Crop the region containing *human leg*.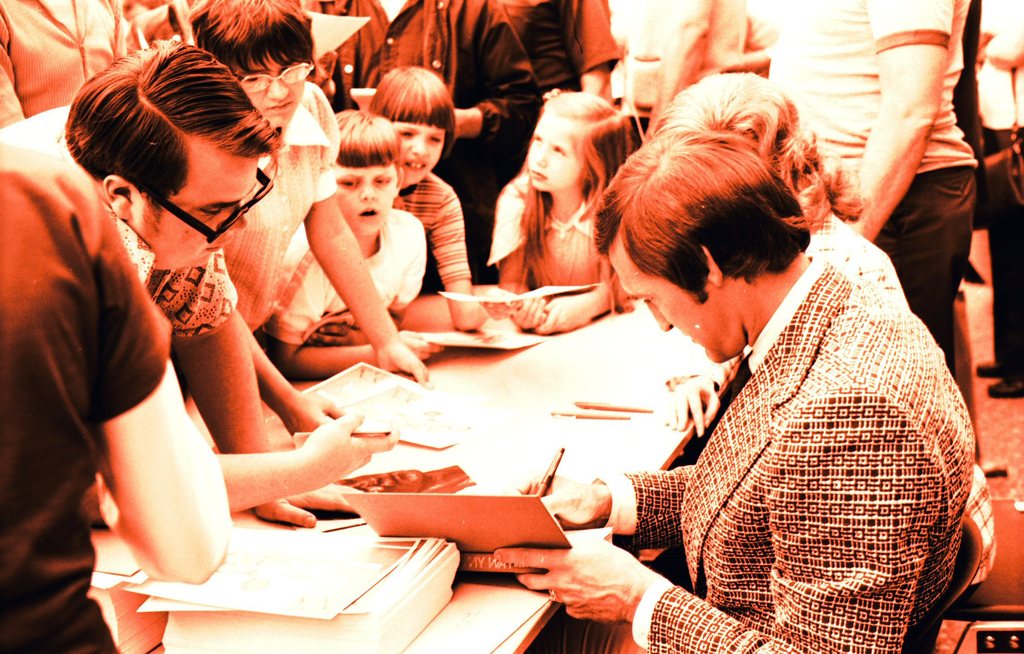
Crop region: Rect(990, 121, 1023, 401).
